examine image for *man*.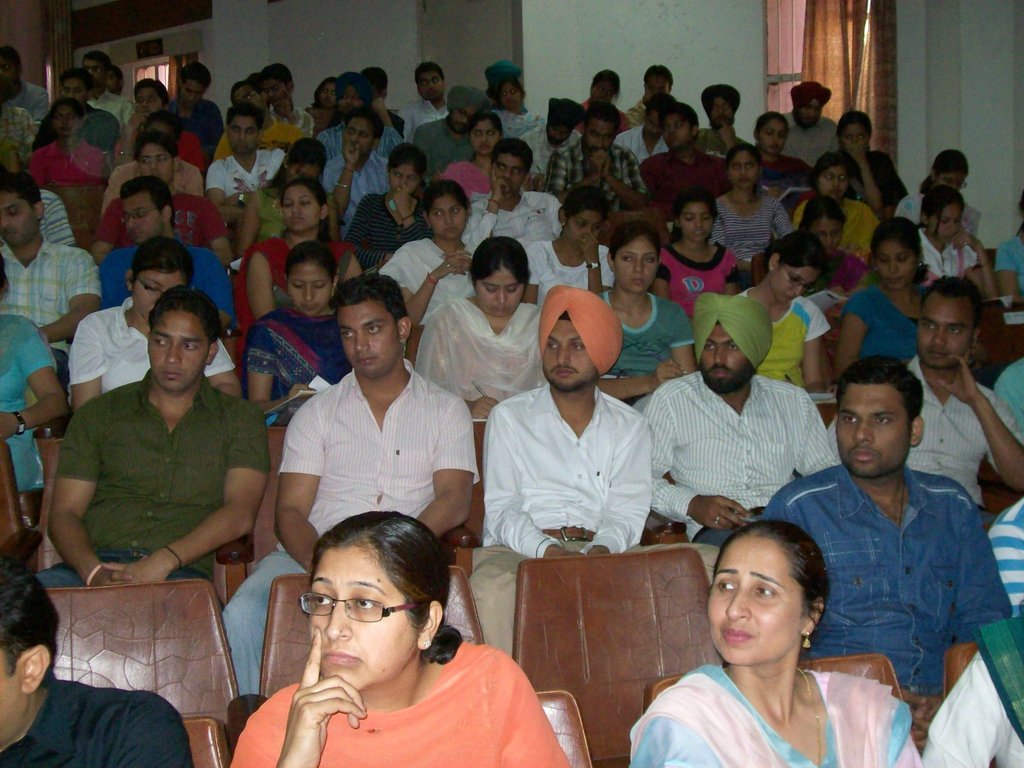
Examination result: 632/291/837/554.
